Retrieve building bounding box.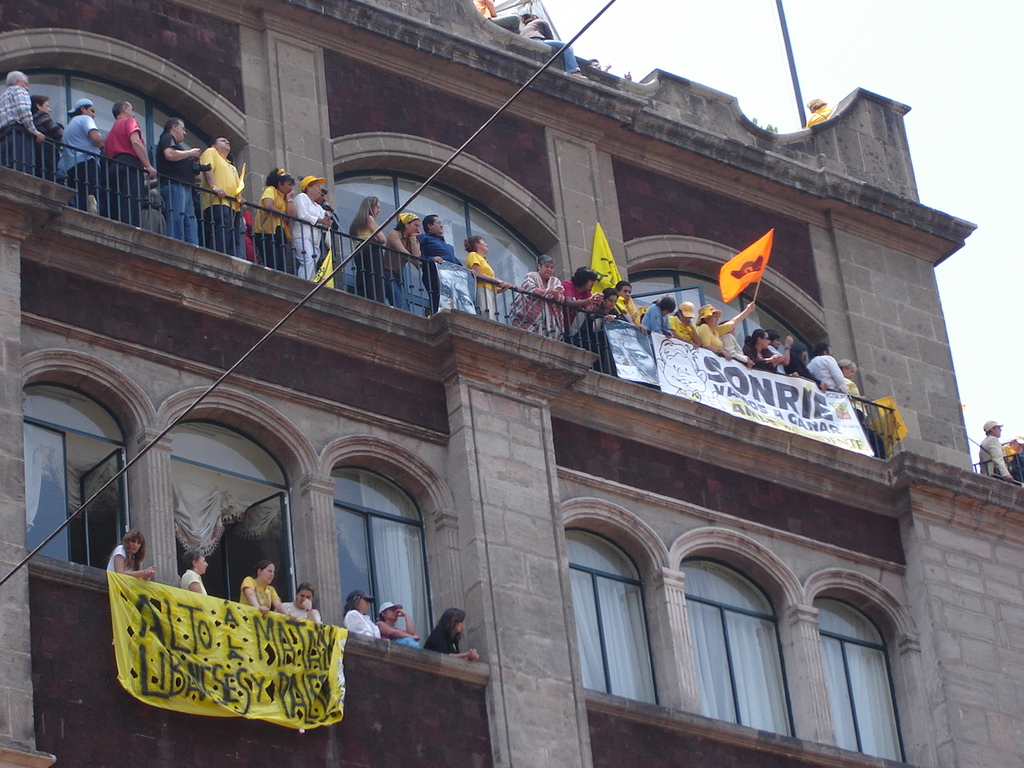
Bounding box: locate(0, 0, 1019, 766).
